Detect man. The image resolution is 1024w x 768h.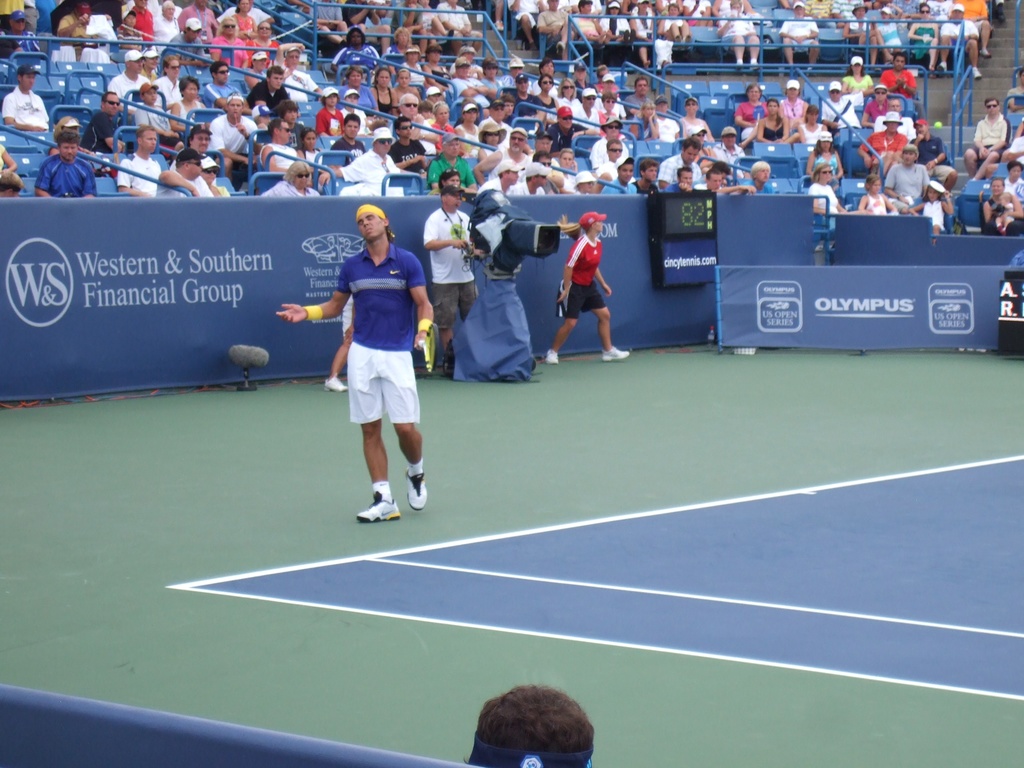
x1=913 y1=118 x2=954 y2=188.
